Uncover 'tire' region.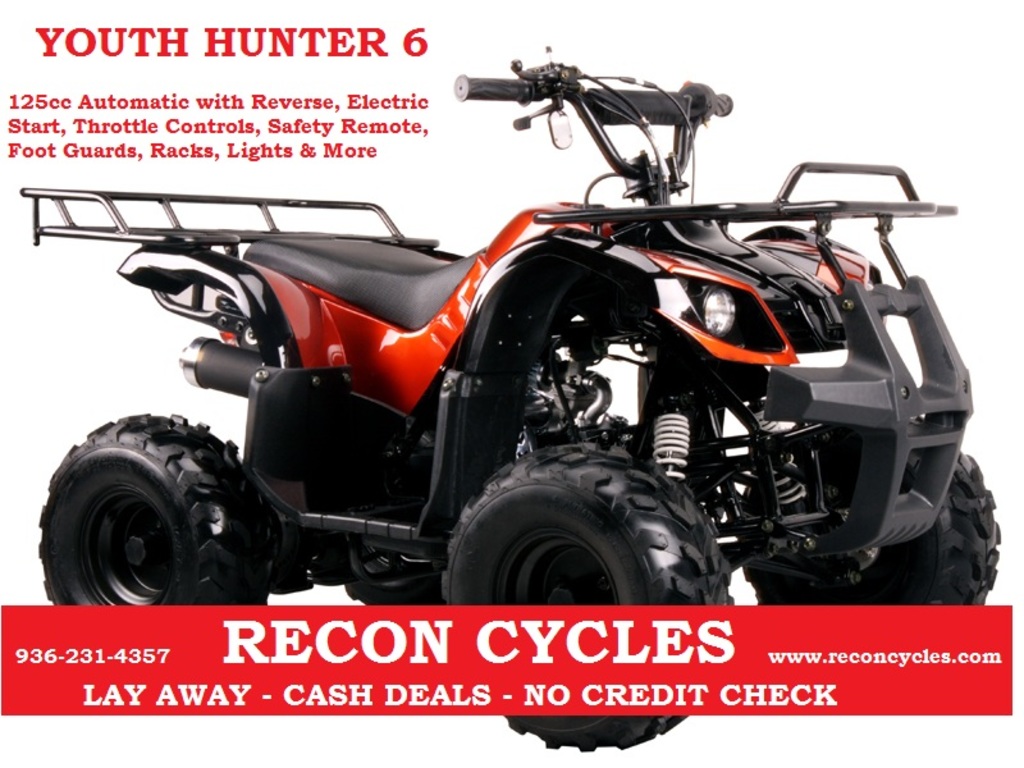
Uncovered: BBox(35, 411, 266, 612).
